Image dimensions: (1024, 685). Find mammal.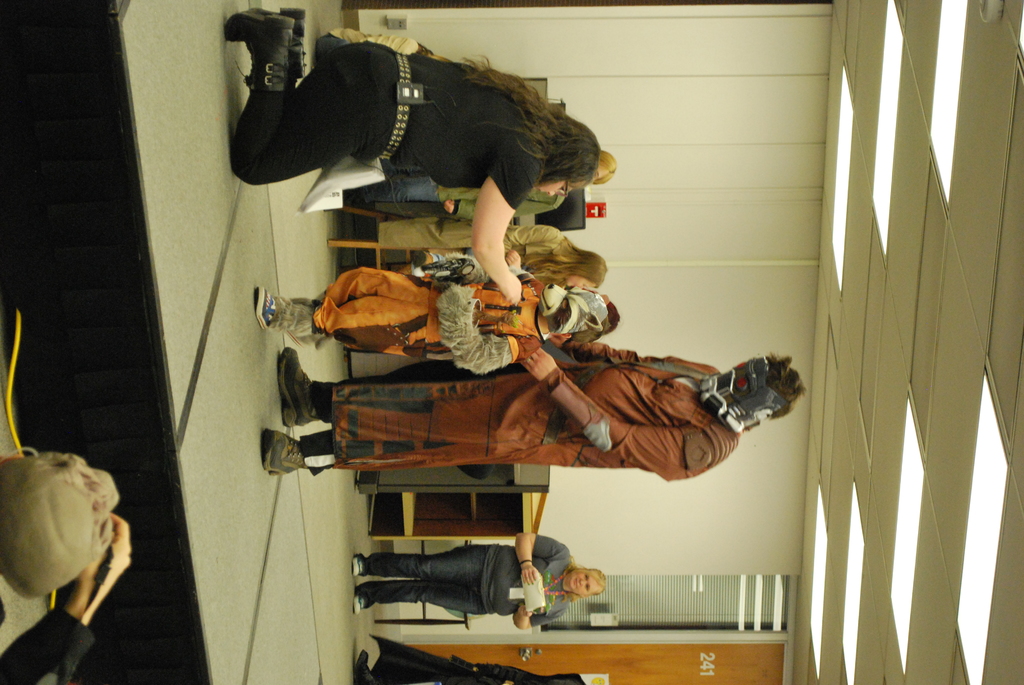
(x1=259, y1=333, x2=807, y2=482).
